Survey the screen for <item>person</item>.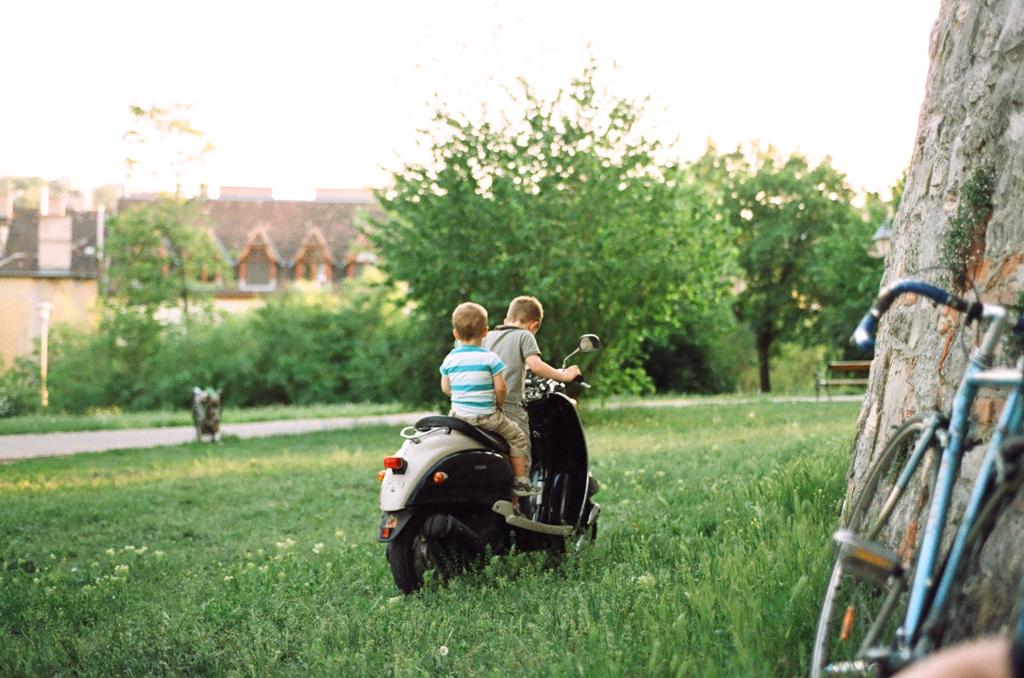
Survey found: detection(475, 292, 573, 519).
